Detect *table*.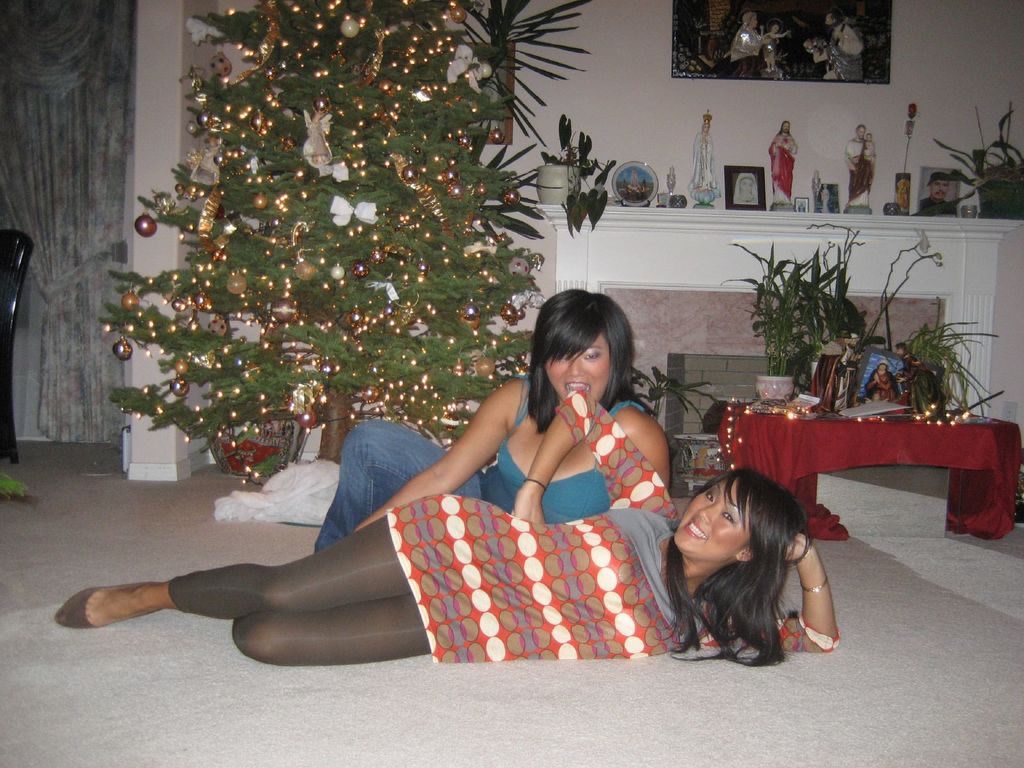
Detected at BBox(699, 394, 1022, 540).
